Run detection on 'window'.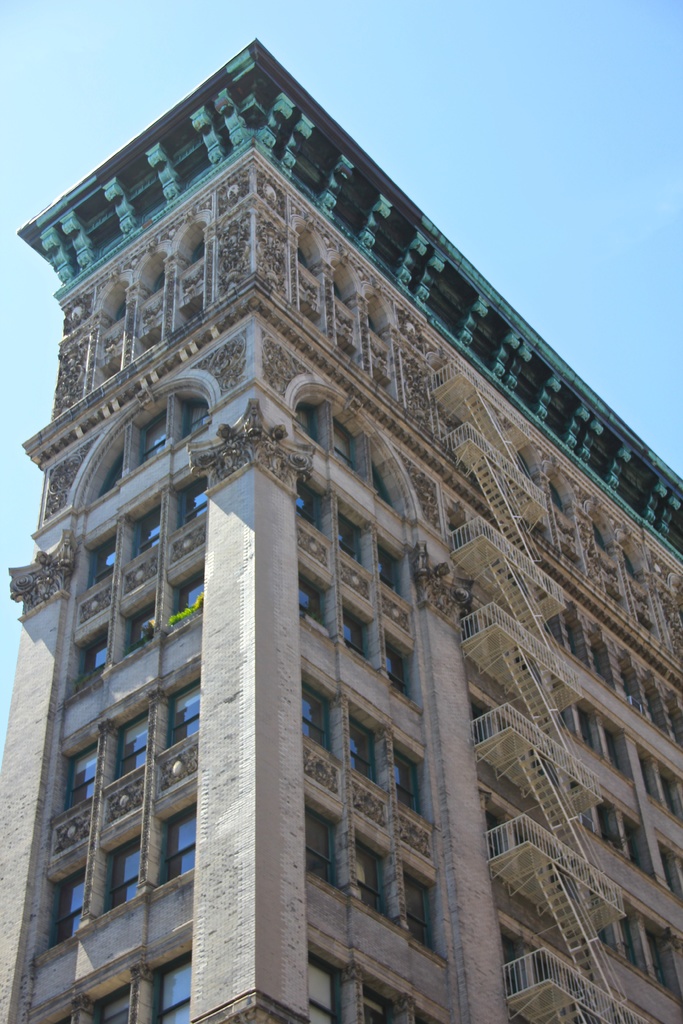
Result: 301:670:334:753.
